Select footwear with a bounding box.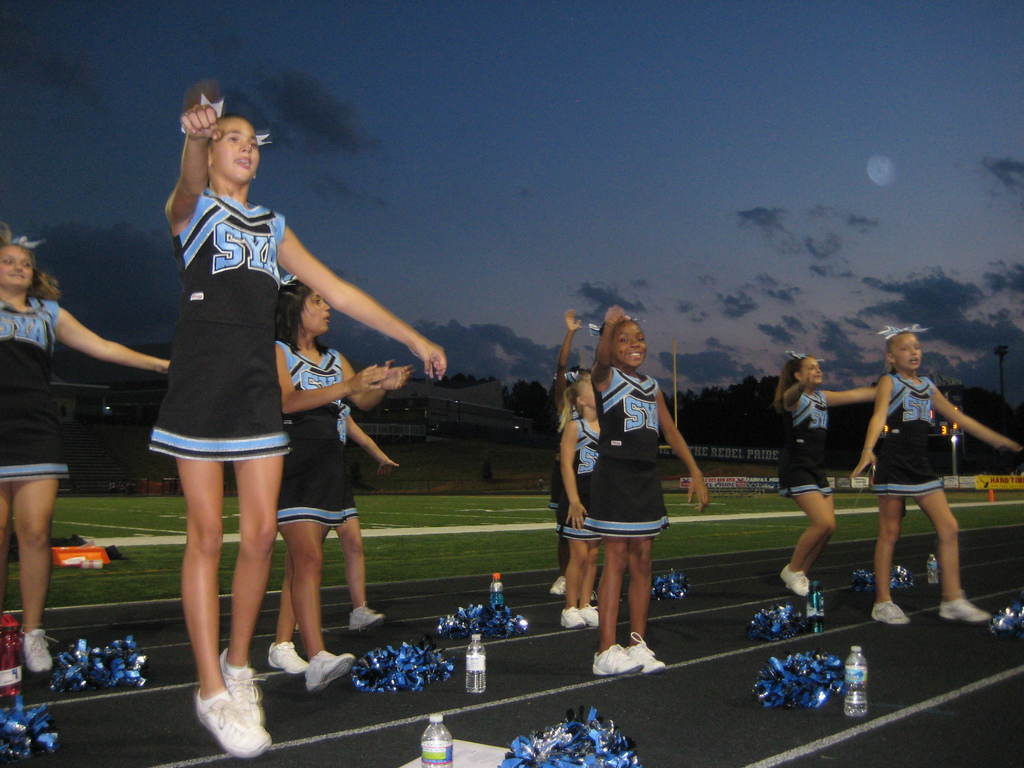
BBox(626, 633, 664, 678).
